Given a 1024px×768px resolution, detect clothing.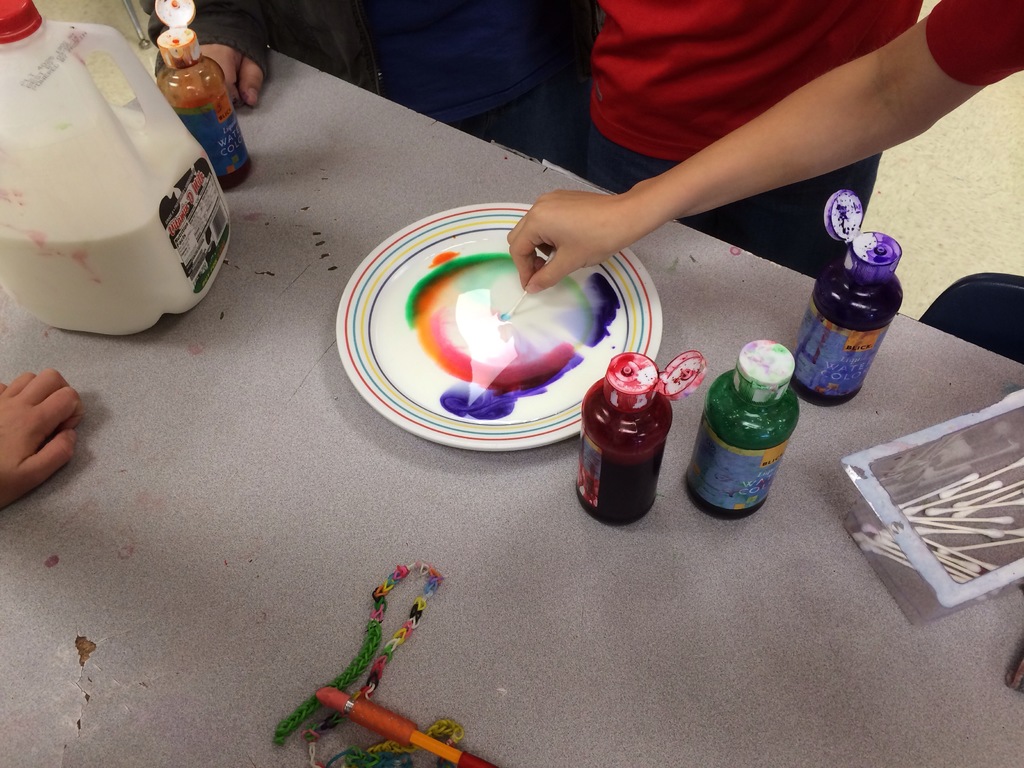
x1=929 y1=0 x2=1023 y2=85.
